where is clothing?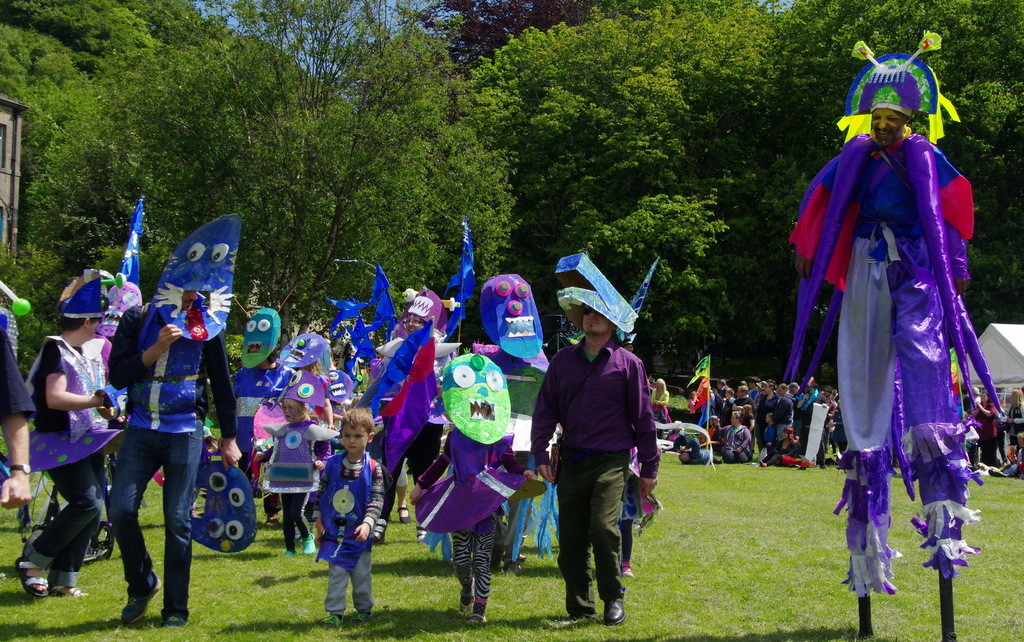
971:403:998:464.
